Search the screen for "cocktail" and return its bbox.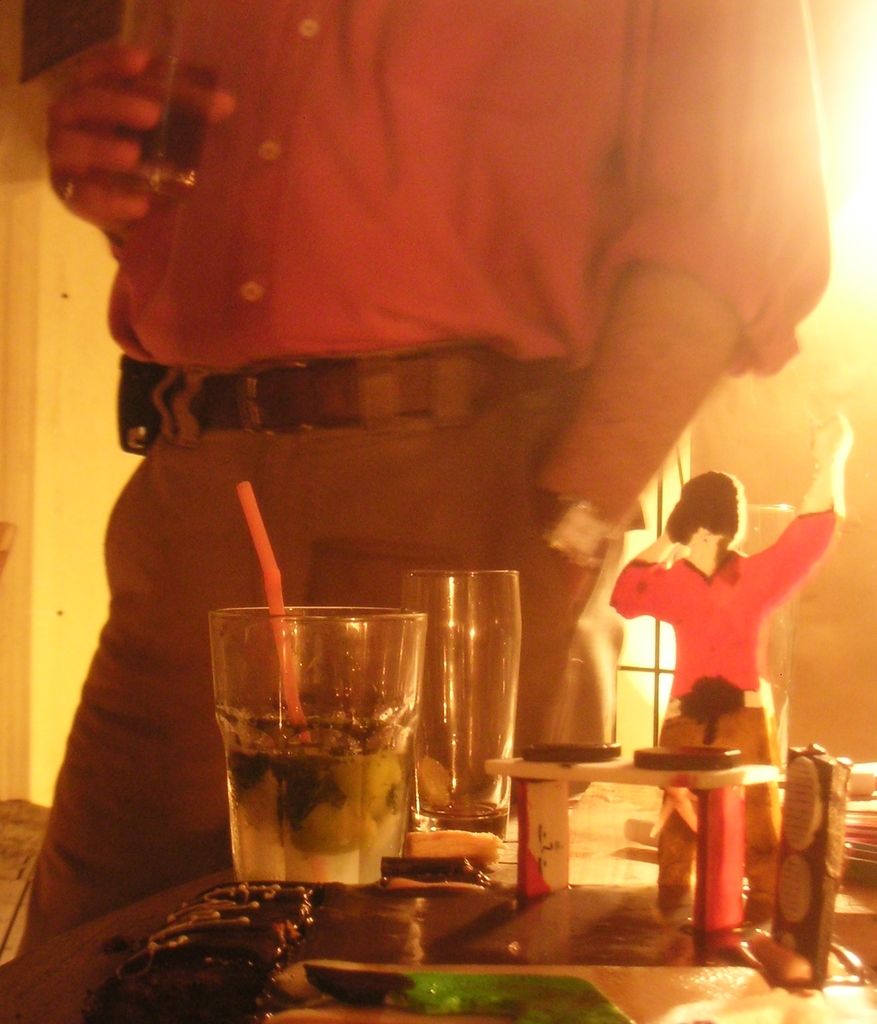
Found: bbox=(211, 607, 426, 888).
